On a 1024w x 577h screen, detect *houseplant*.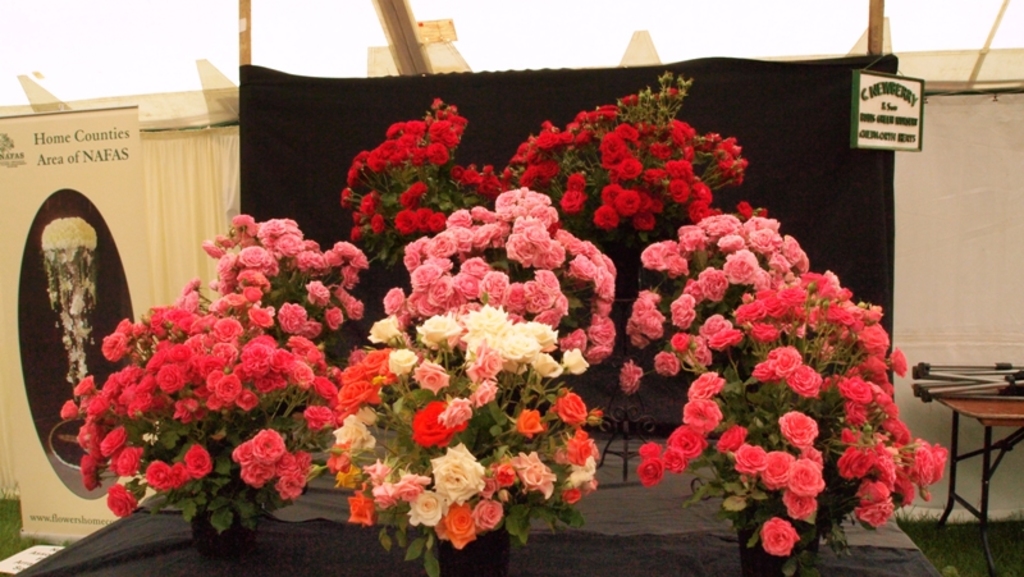
[left=500, top=73, right=758, bottom=288].
